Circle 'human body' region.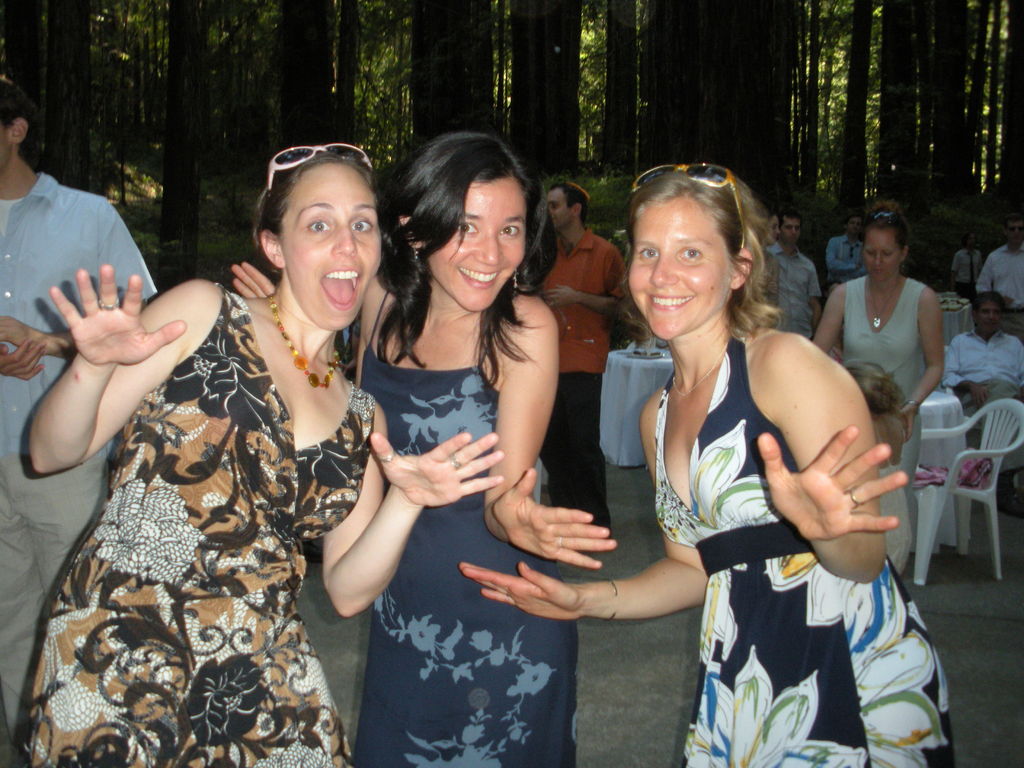
Region: rect(0, 76, 154, 767).
